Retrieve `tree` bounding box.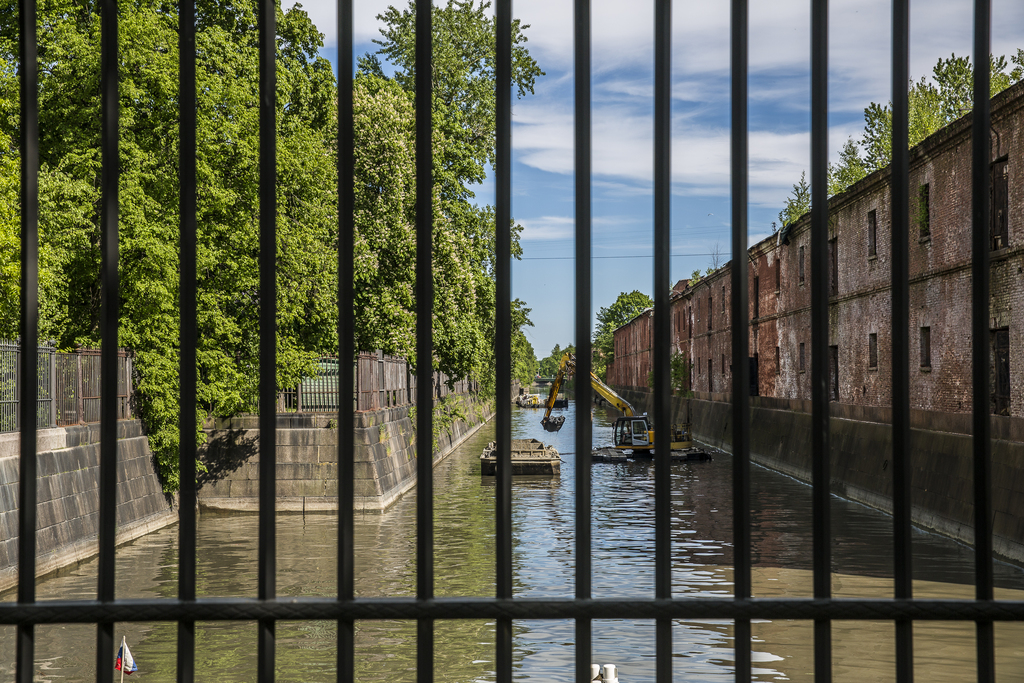
Bounding box: [left=366, top=0, right=548, bottom=384].
